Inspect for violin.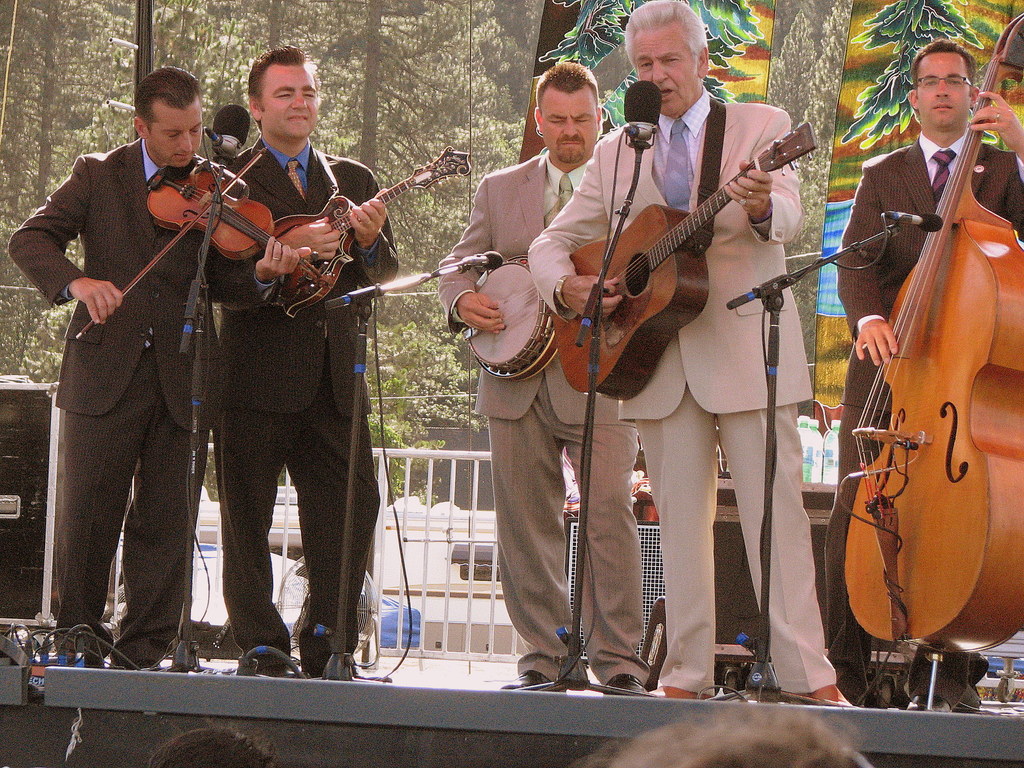
Inspection: bbox=[835, 7, 1023, 723].
